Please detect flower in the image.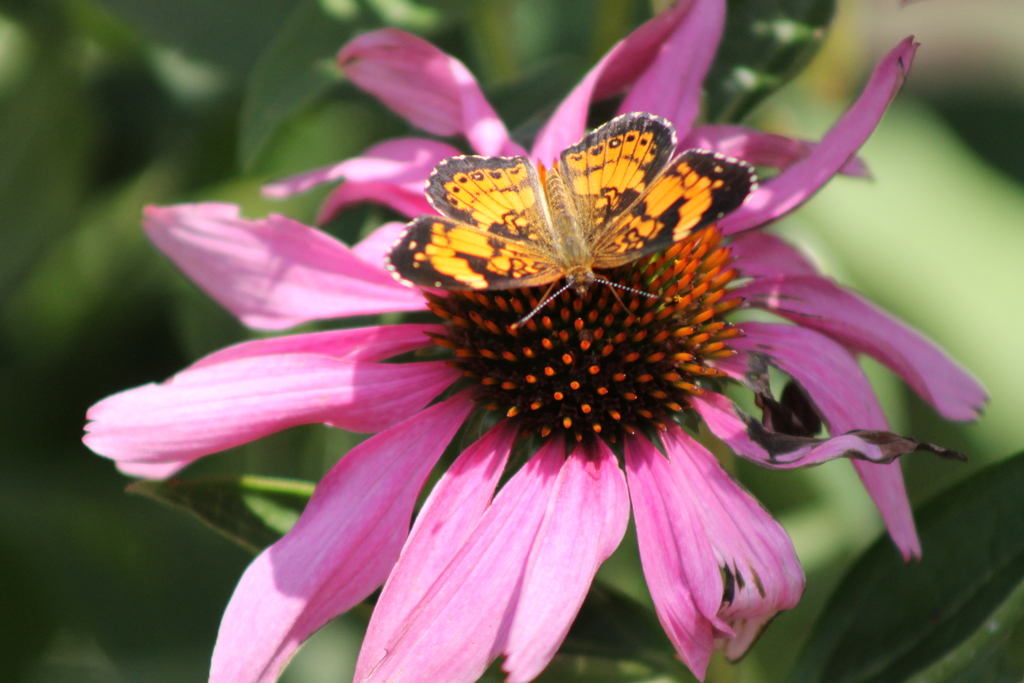
(x1=19, y1=16, x2=1020, y2=679).
